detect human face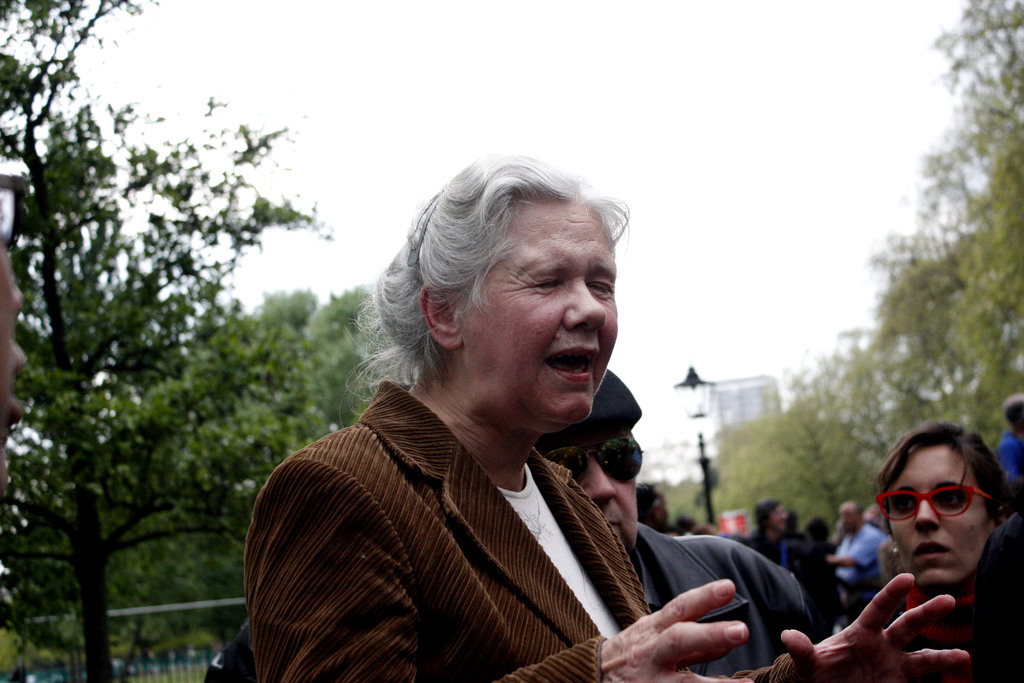
<region>459, 202, 619, 414</region>
